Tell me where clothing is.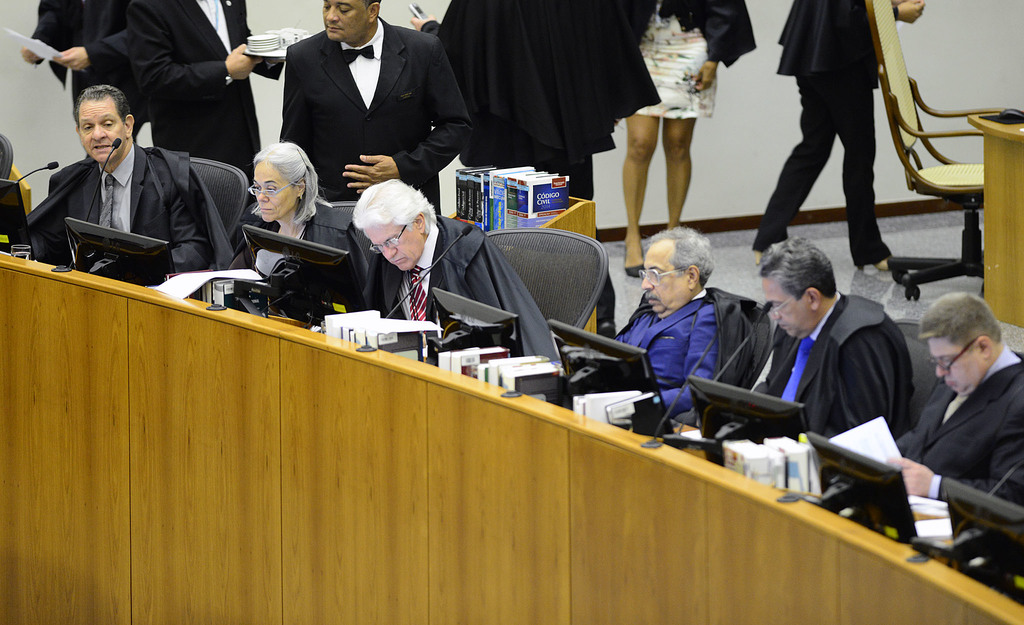
clothing is at (x1=364, y1=215, x2=559, y2=374).
